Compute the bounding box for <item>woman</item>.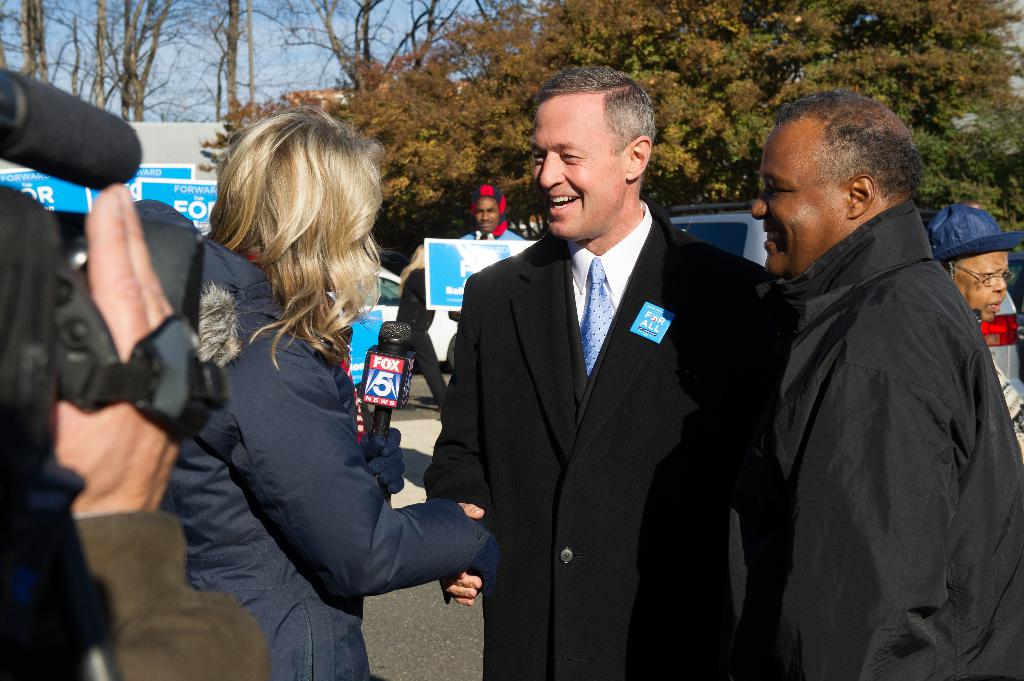
[160,104,487,680].
